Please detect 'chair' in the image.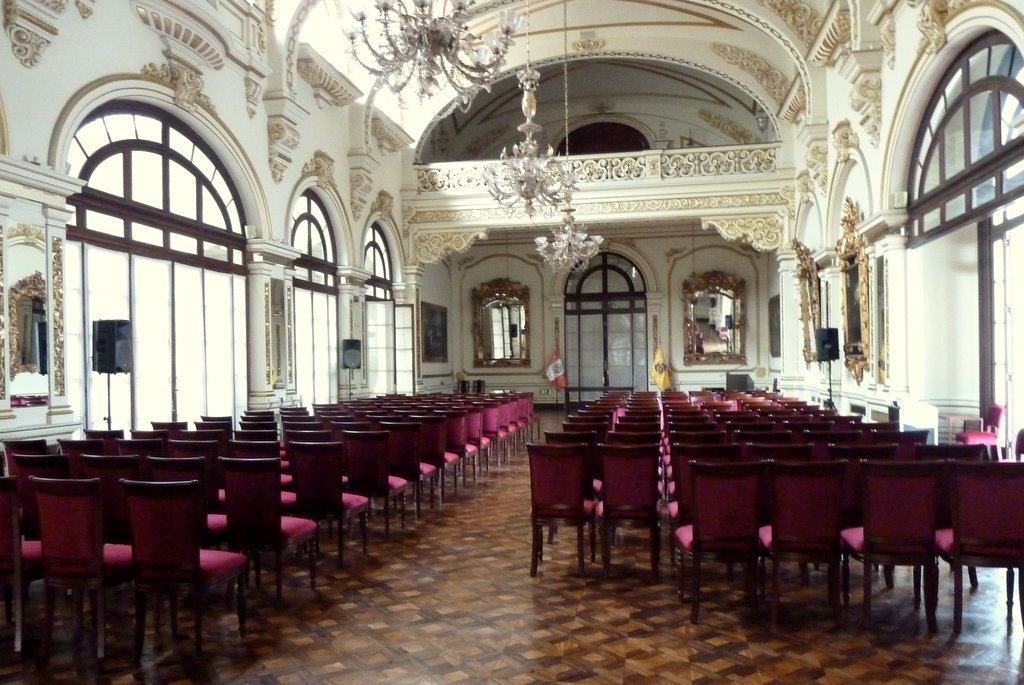
<box>231,434,297,571</box>.
